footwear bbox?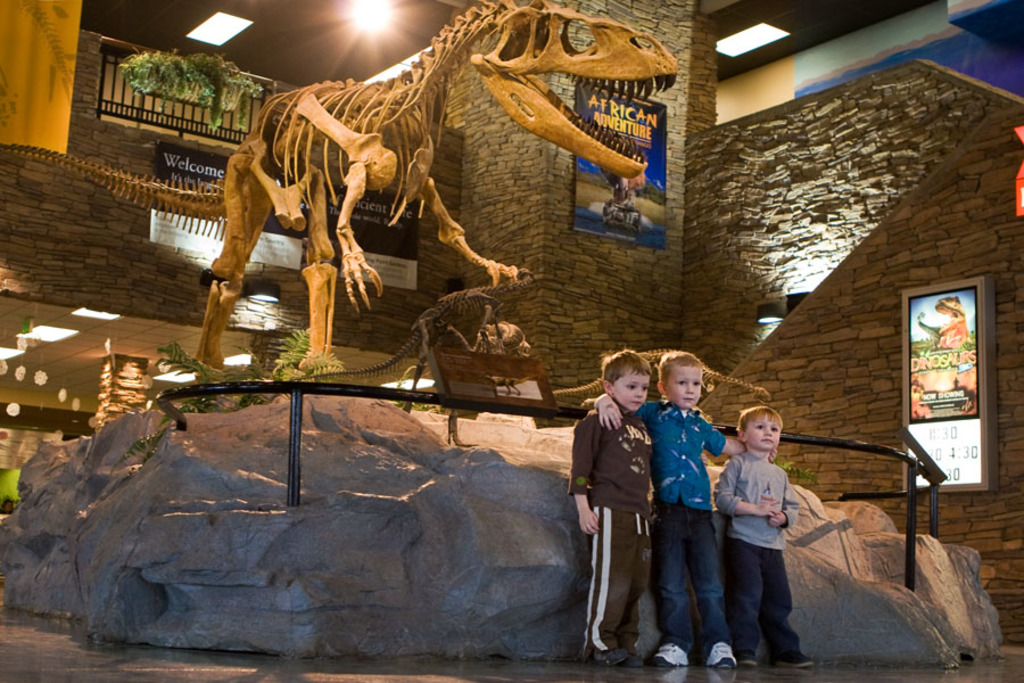
(595,647,624,665)
